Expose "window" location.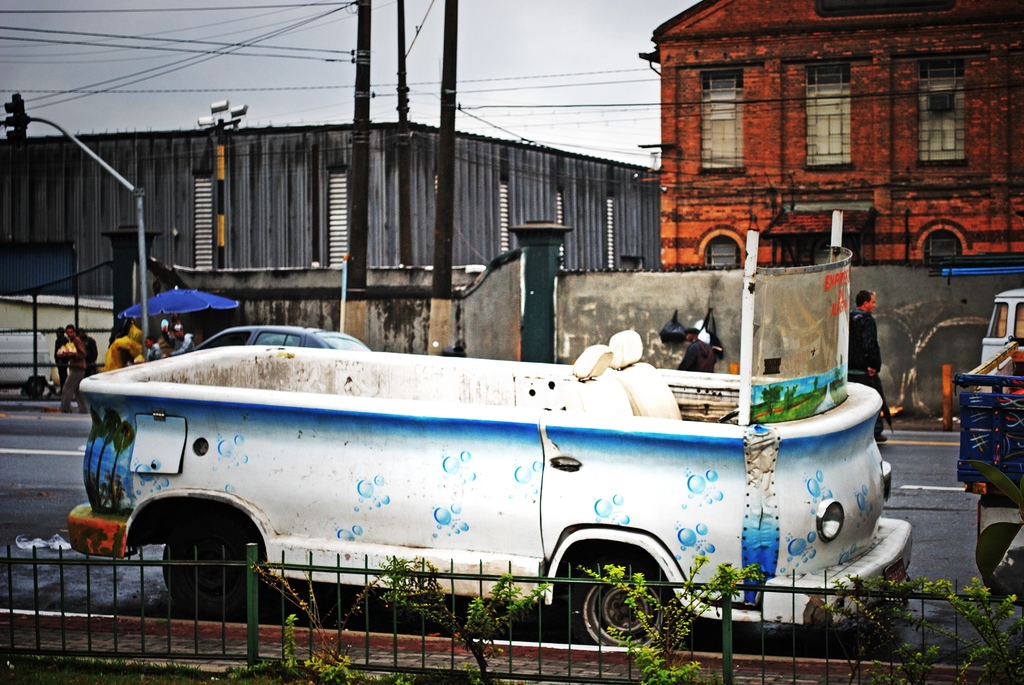
Exposed at box=[1011, 305, 1023, 343].
